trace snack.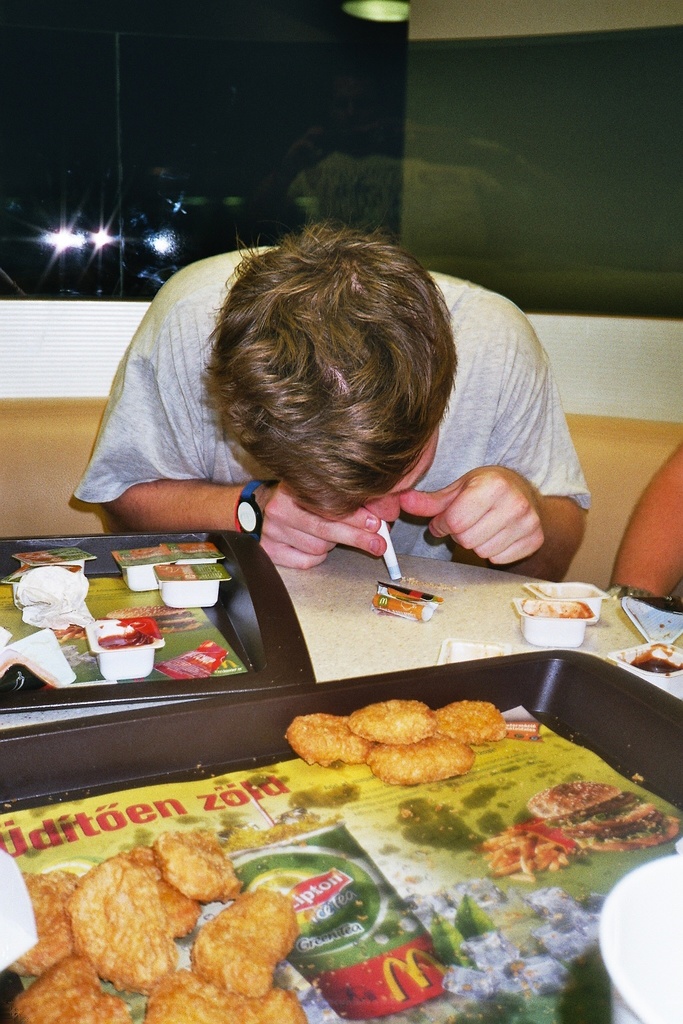
Traced to Rect(295, 708, 511, 789).
